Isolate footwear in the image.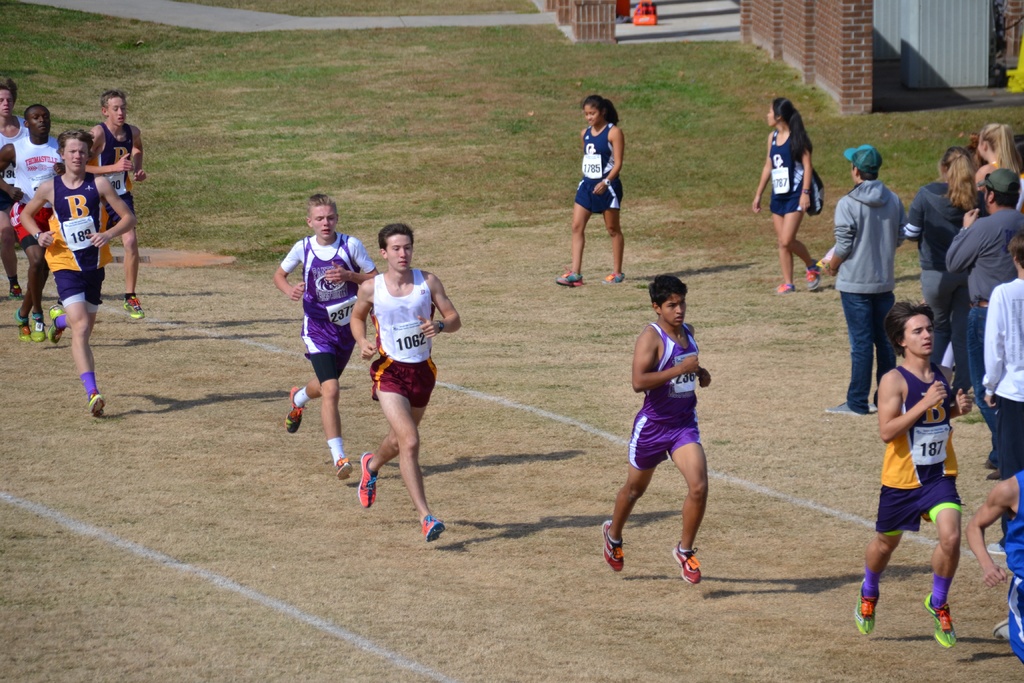
Isolated region: (599,519,624,572).
